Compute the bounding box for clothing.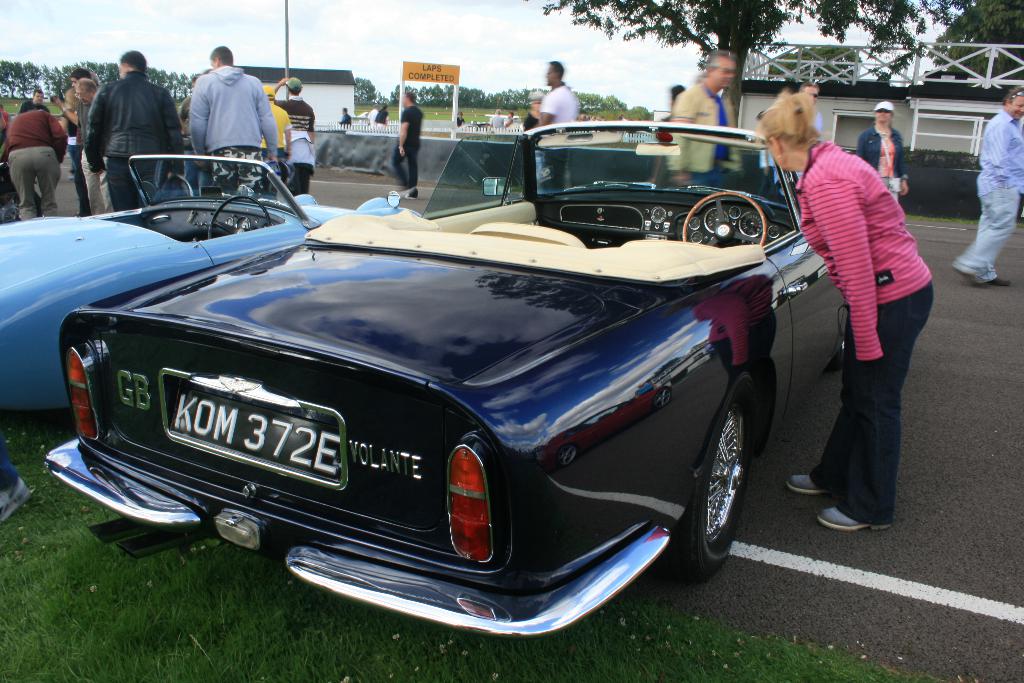
x1=502, y1=112, x2=513, y2=131.
